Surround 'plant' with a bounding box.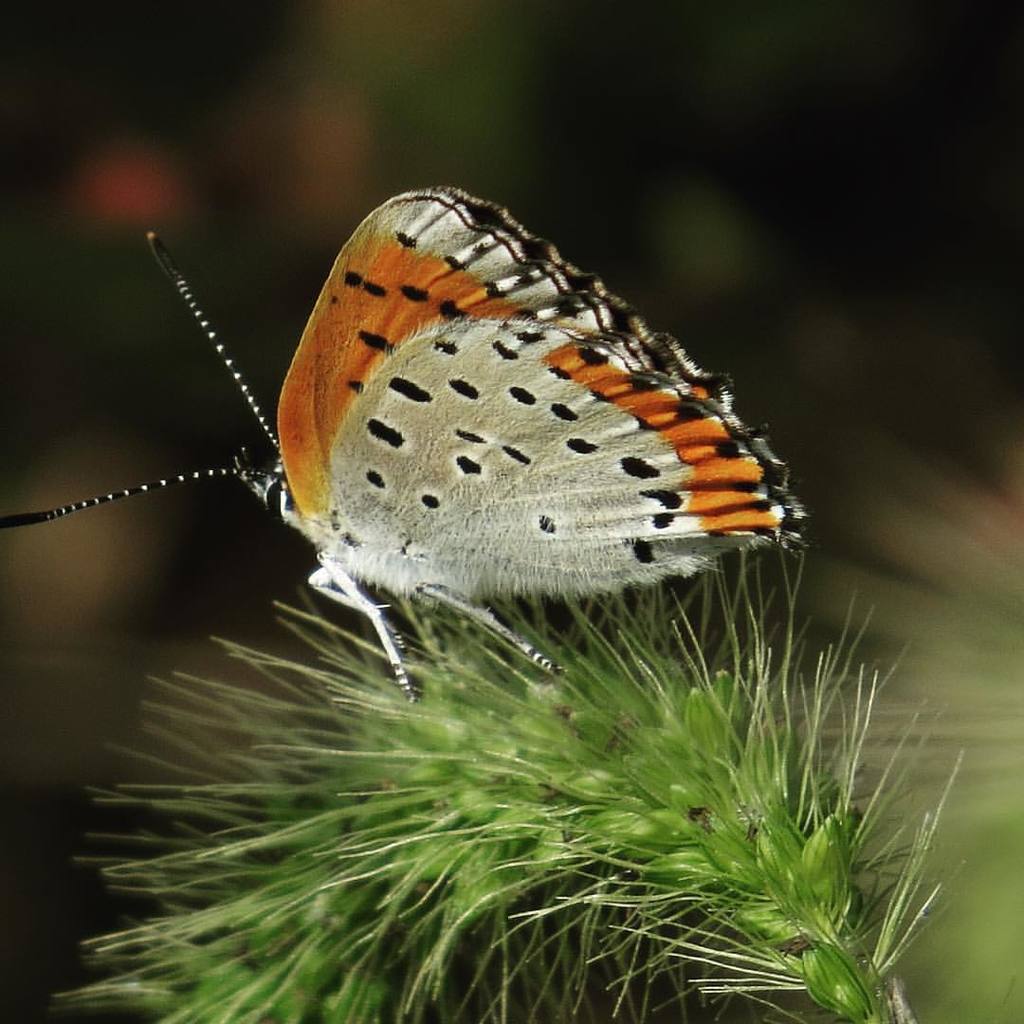
rect(1, 614, 998, 963).
